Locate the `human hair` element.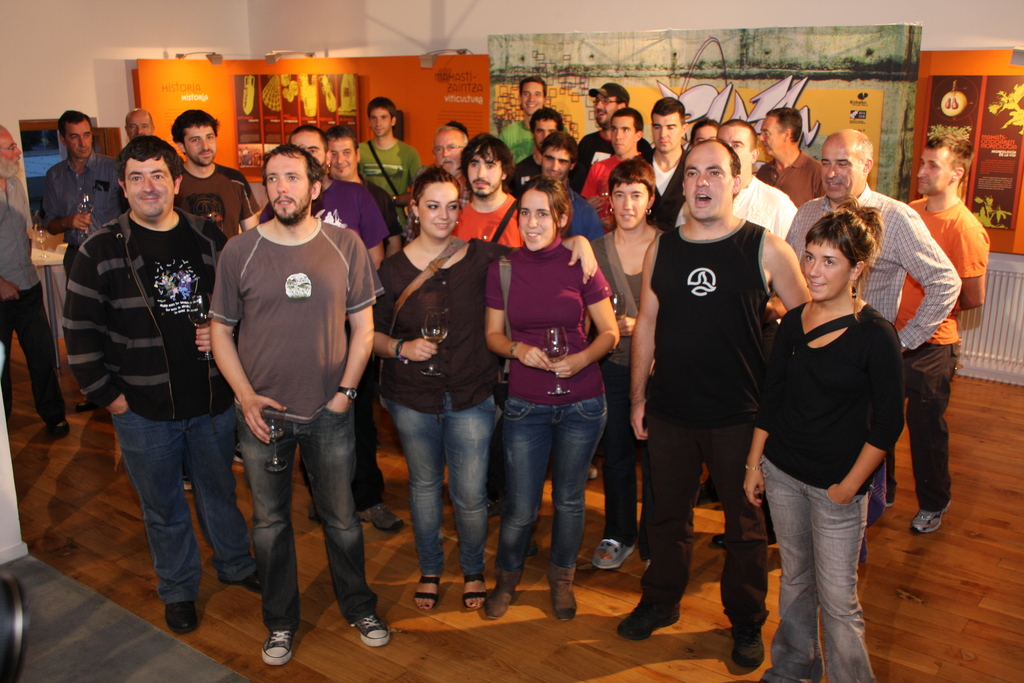
Element bbox: {"left": 58, "top": 110, "right": 92, "bottom": 139}.
